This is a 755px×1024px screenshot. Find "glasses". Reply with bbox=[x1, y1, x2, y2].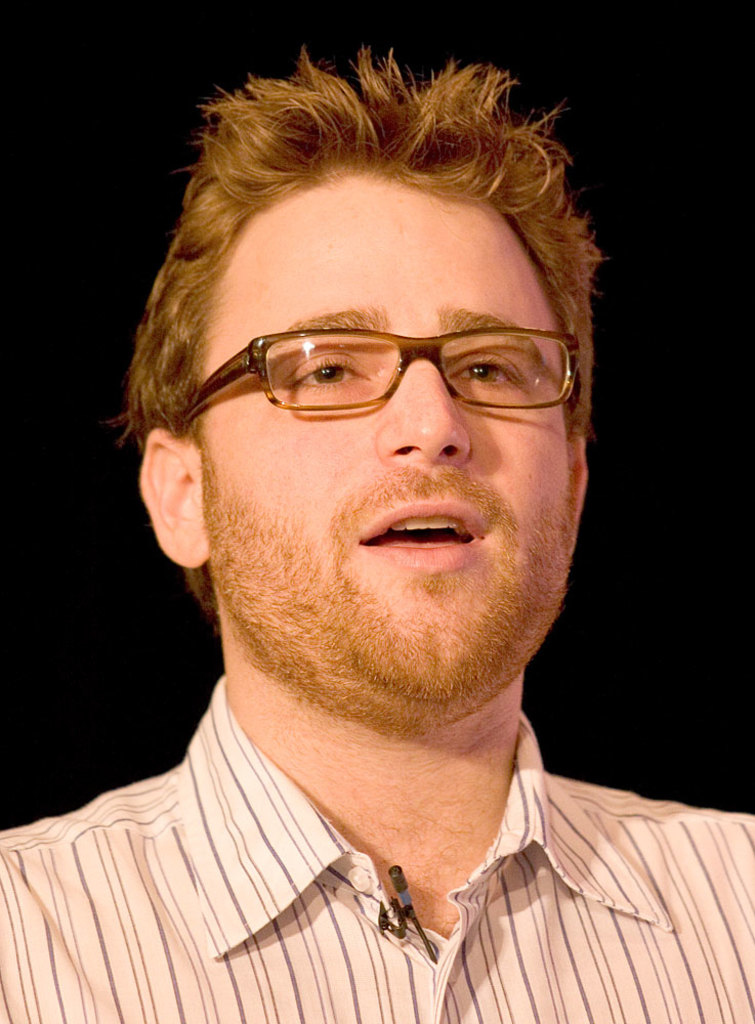
bbox=[204, 310, 595, 415].
